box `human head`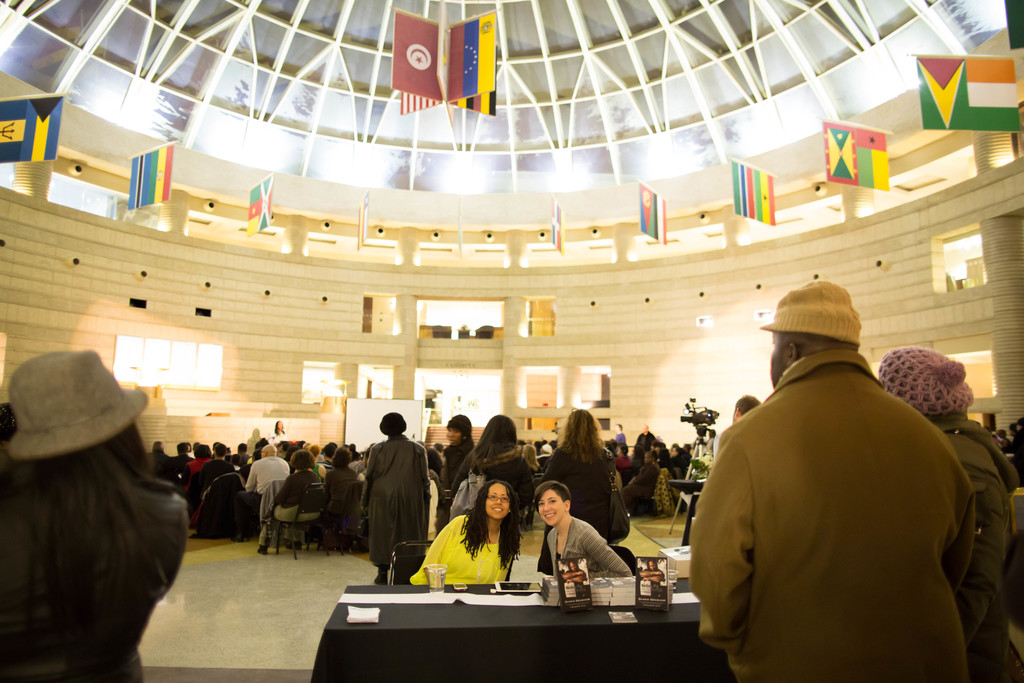
box=[305, 441, 321, 457]
